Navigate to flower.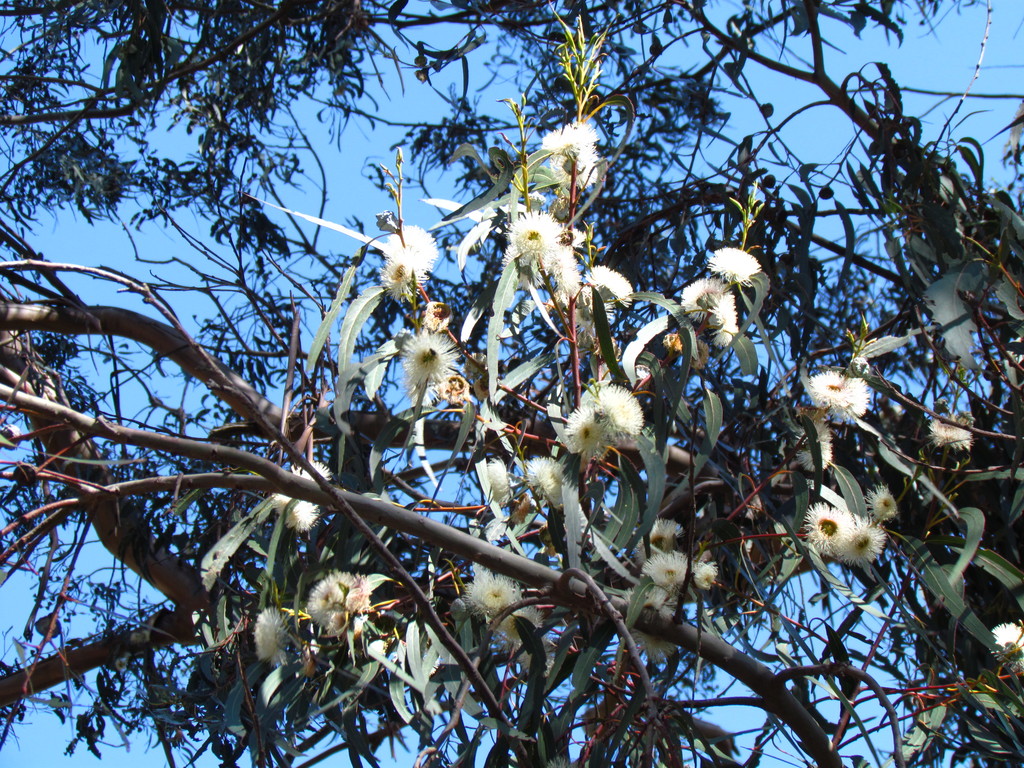
Navigation target: left=541, top=234, right=580, bottom=306.
